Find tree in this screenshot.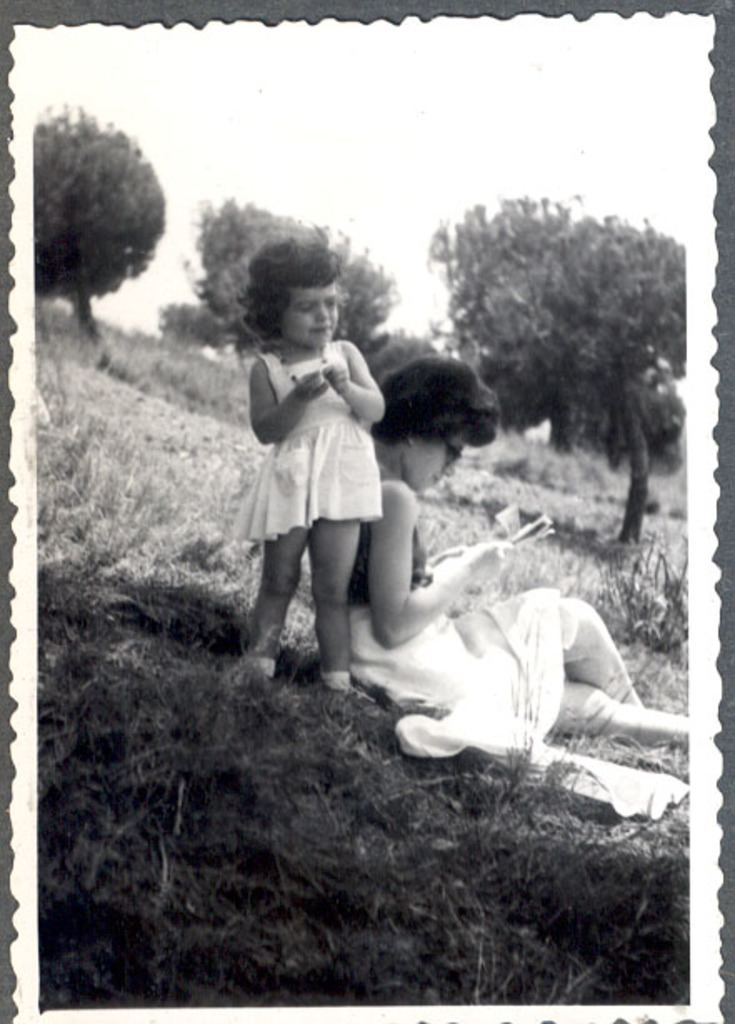
The bounding box for tree is 12/108/175/334.
